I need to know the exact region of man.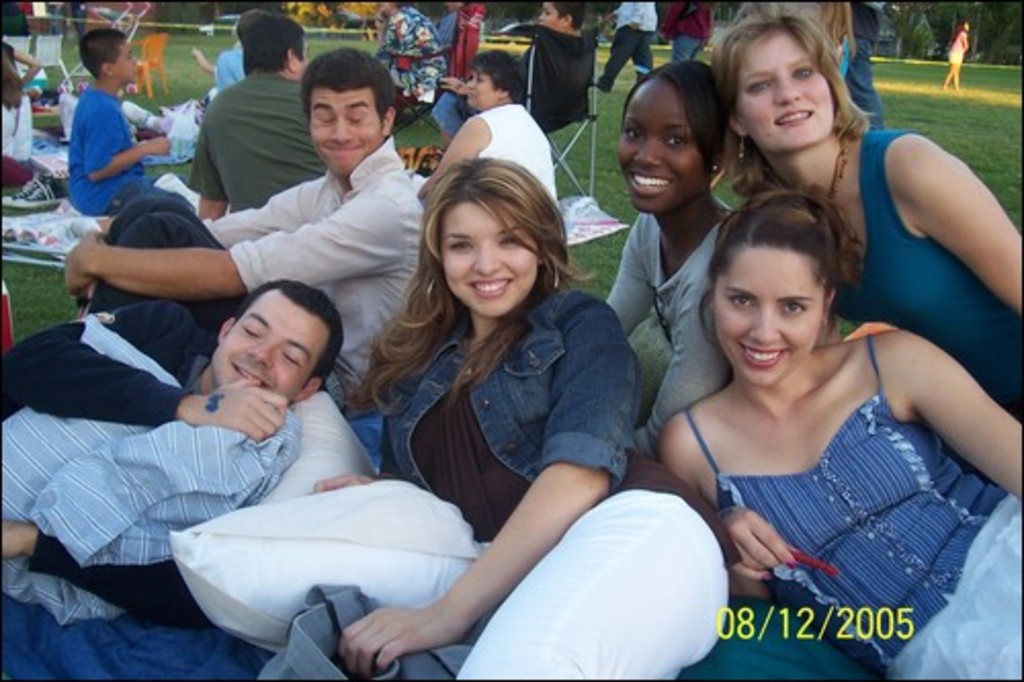
Region: rect(66, 25, 180, 207).
